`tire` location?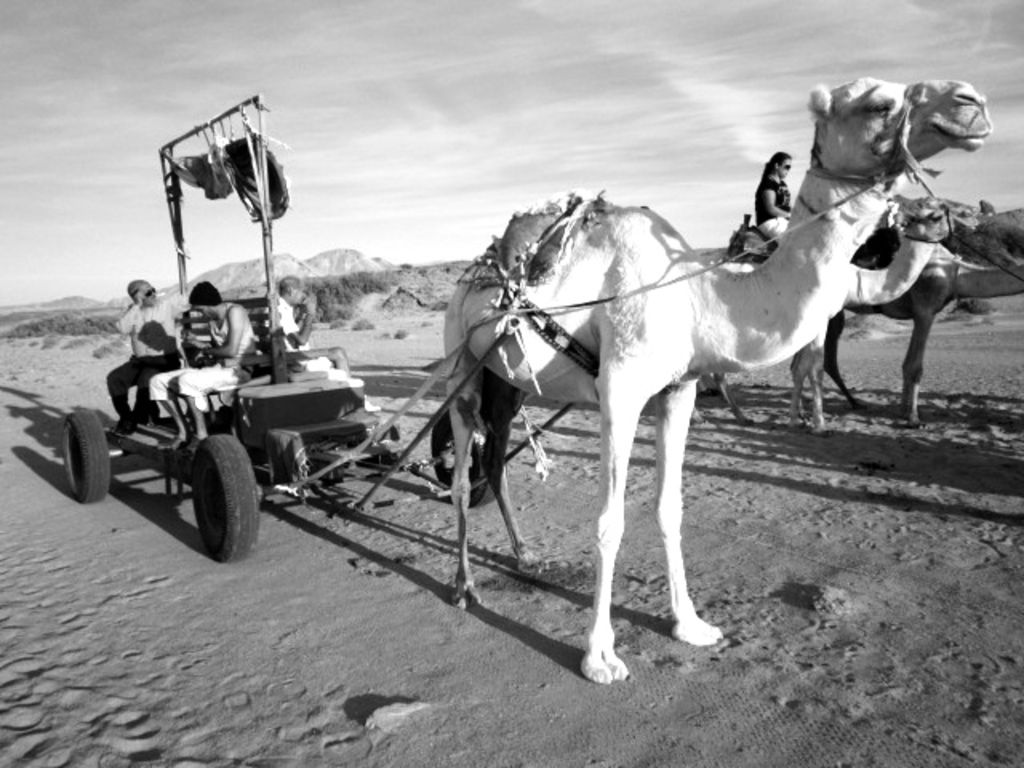
bbox=(64, 411, 109, 504)
